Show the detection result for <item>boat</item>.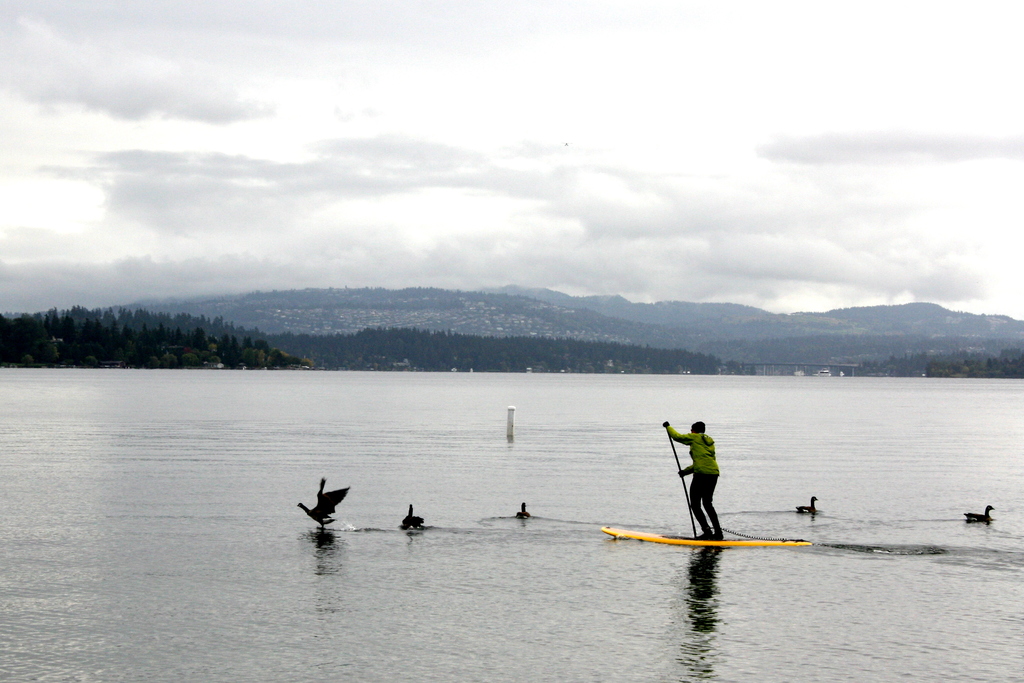
x1=602, y1=527, x2=810, y2=551.
